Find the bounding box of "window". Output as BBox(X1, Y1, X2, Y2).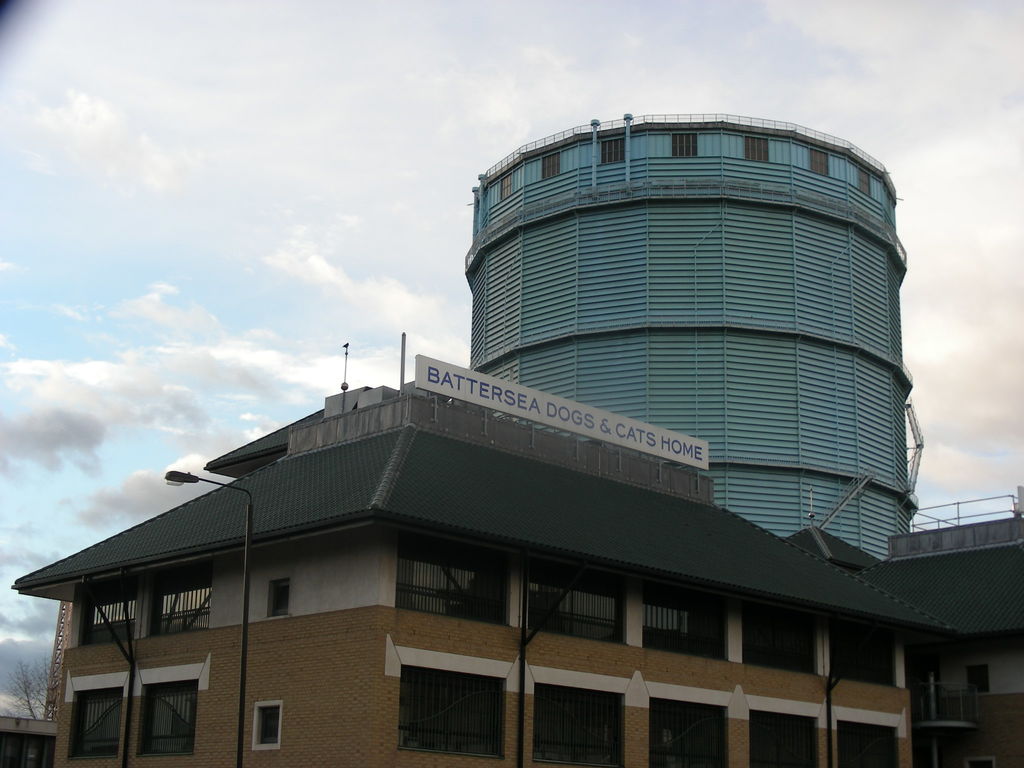
BBox(542, 154, 561, 179).
